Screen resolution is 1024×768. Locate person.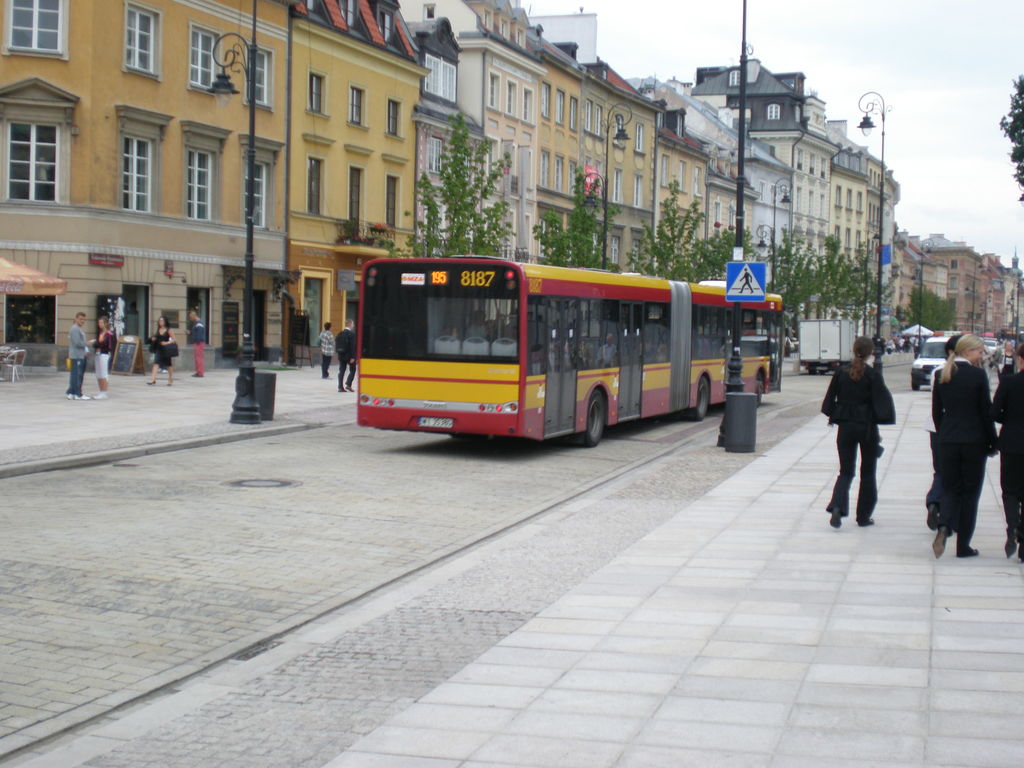
(x1=938, y1=333, x2=998, y2=559).
